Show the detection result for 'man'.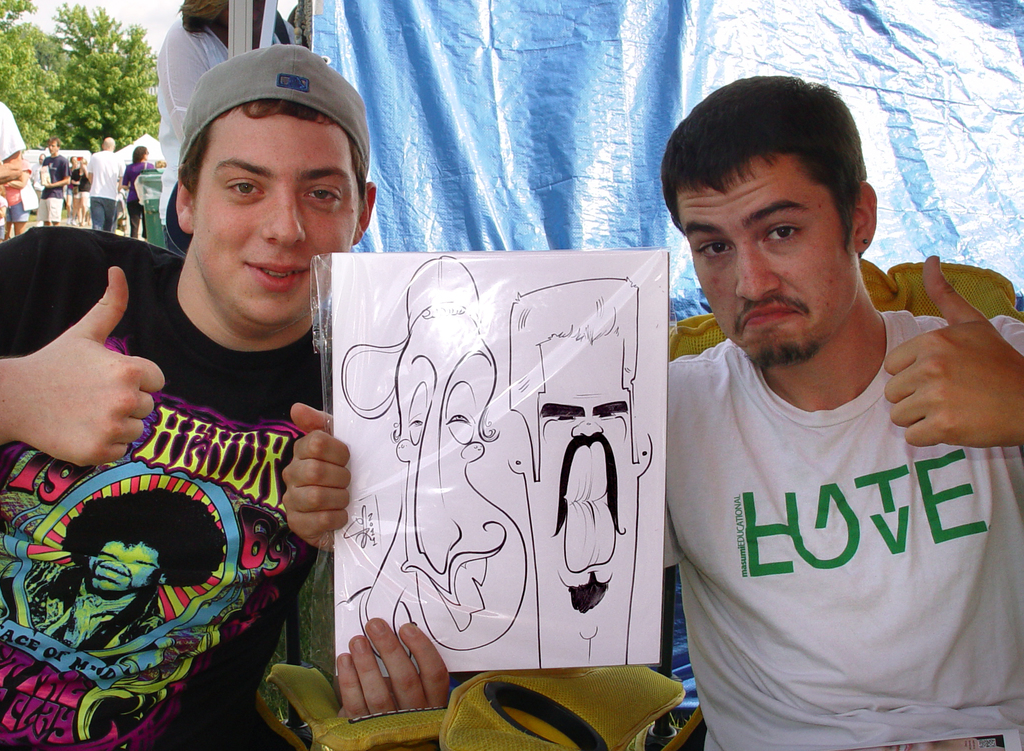
left=641, top=95, right=1021, bottom=731.
